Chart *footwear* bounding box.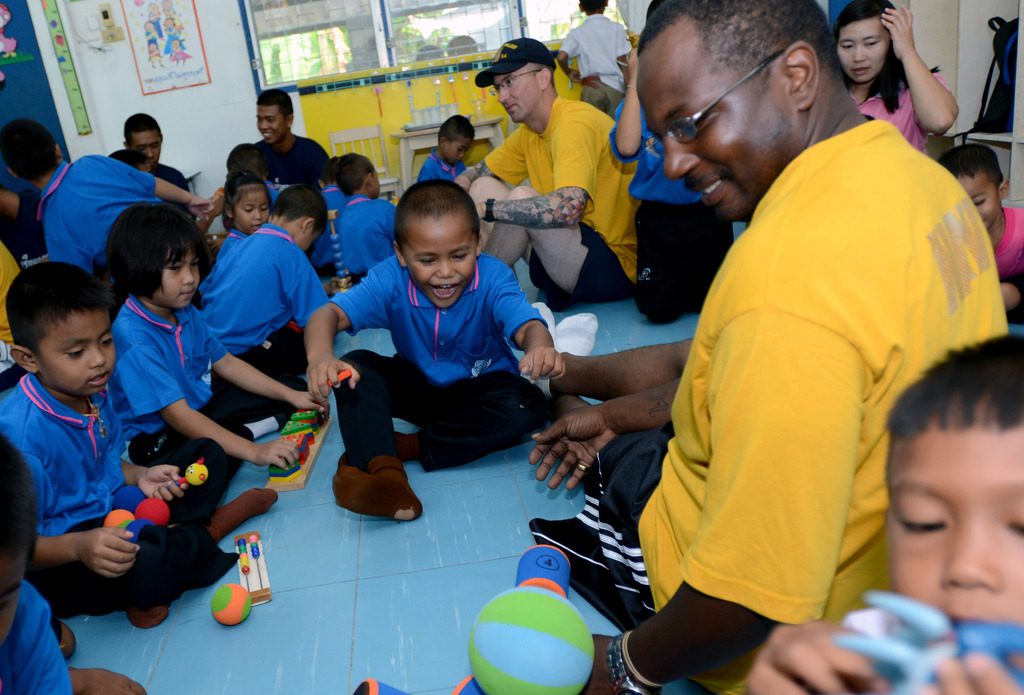
Charted: crop(204, 486, 280, 549).
